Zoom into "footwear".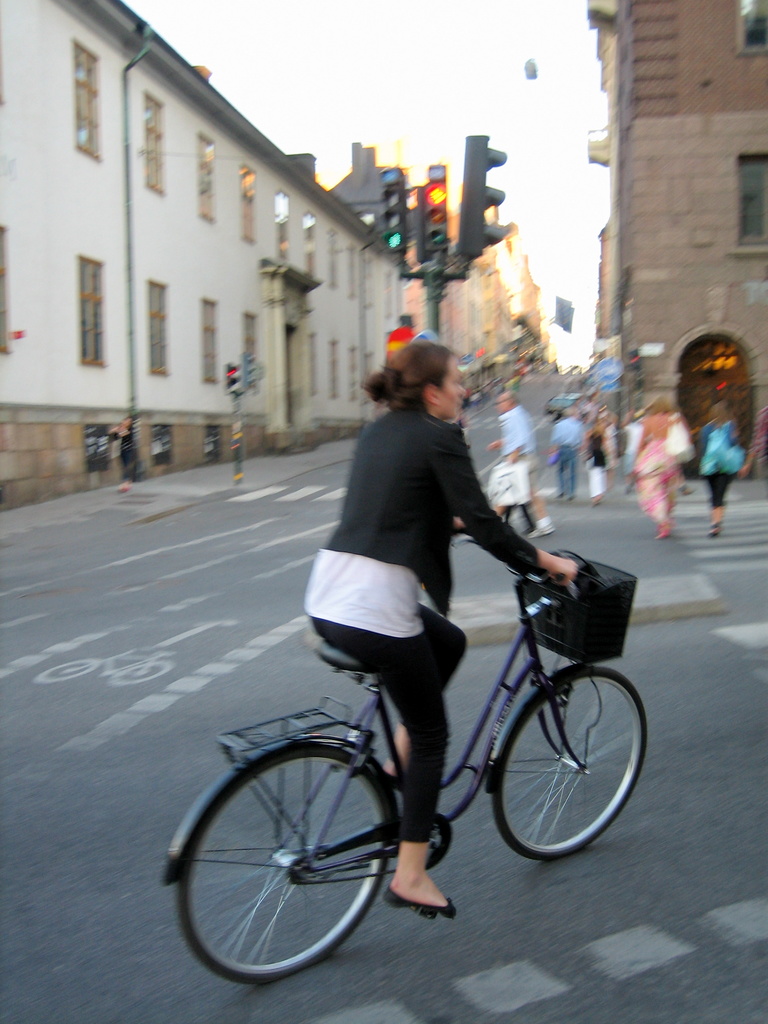
Zoom target: {"left": 524, "top": 522, "right": 552, "bottom": 538}.
